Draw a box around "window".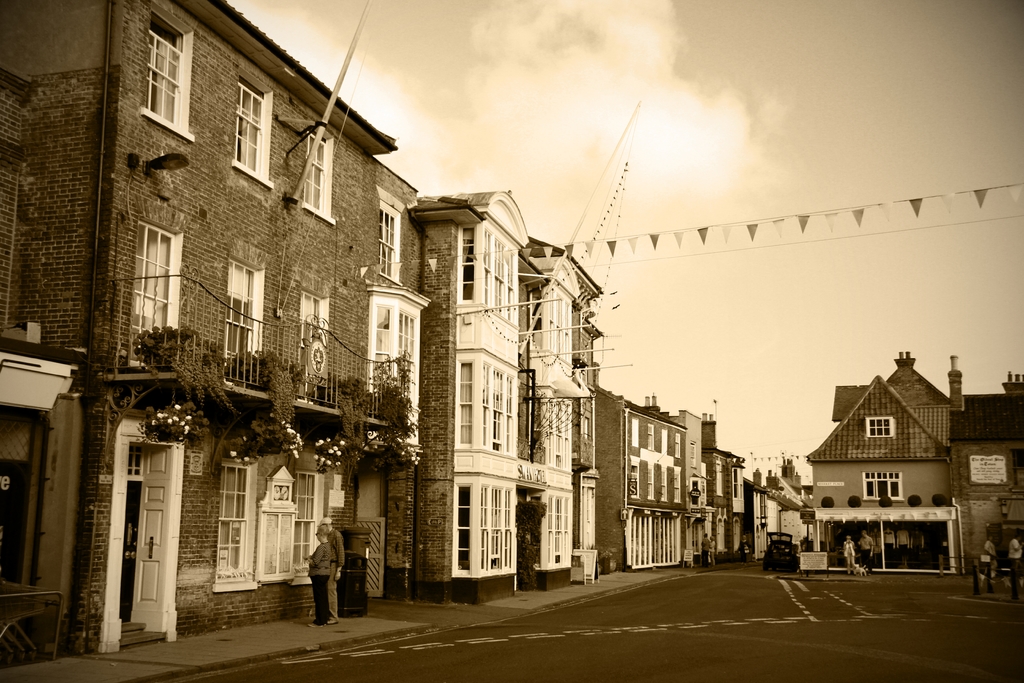
[294,286,330,404].
